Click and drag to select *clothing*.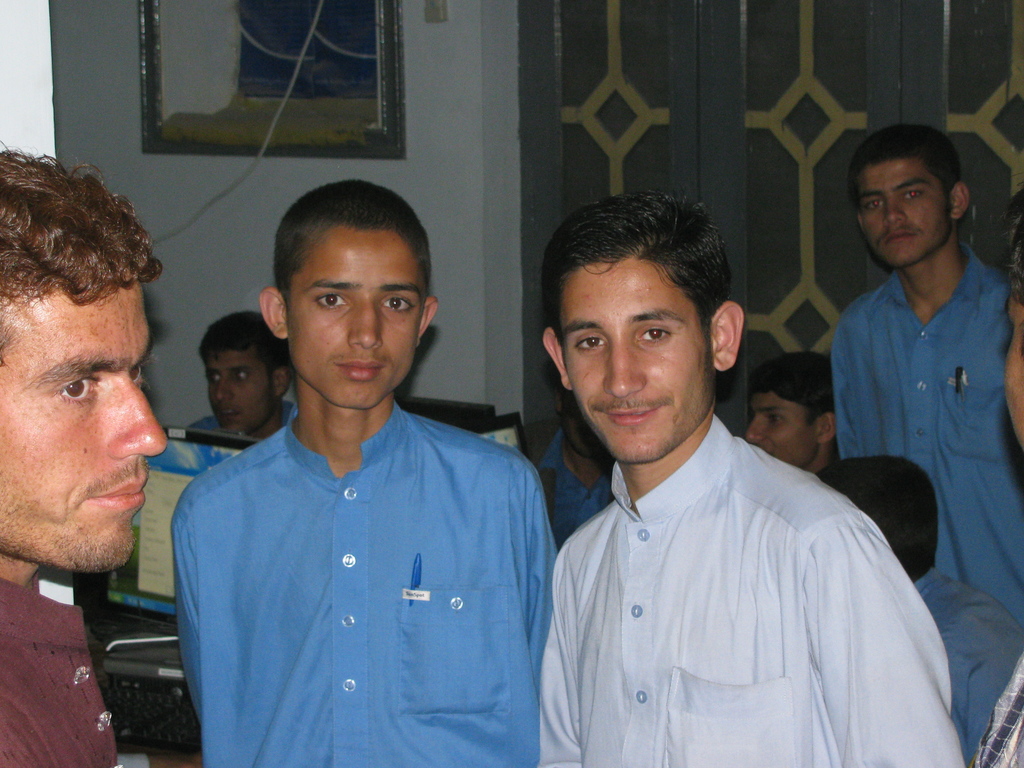
Selection: 541 409 975 767.
